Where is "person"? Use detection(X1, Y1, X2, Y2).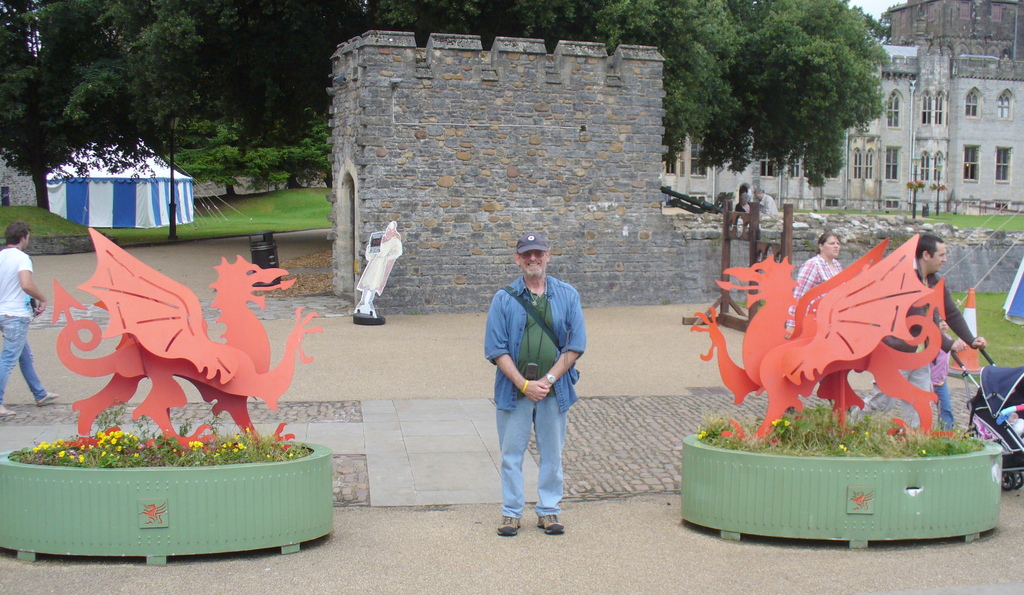
detection(736, 184, 747, 211).
